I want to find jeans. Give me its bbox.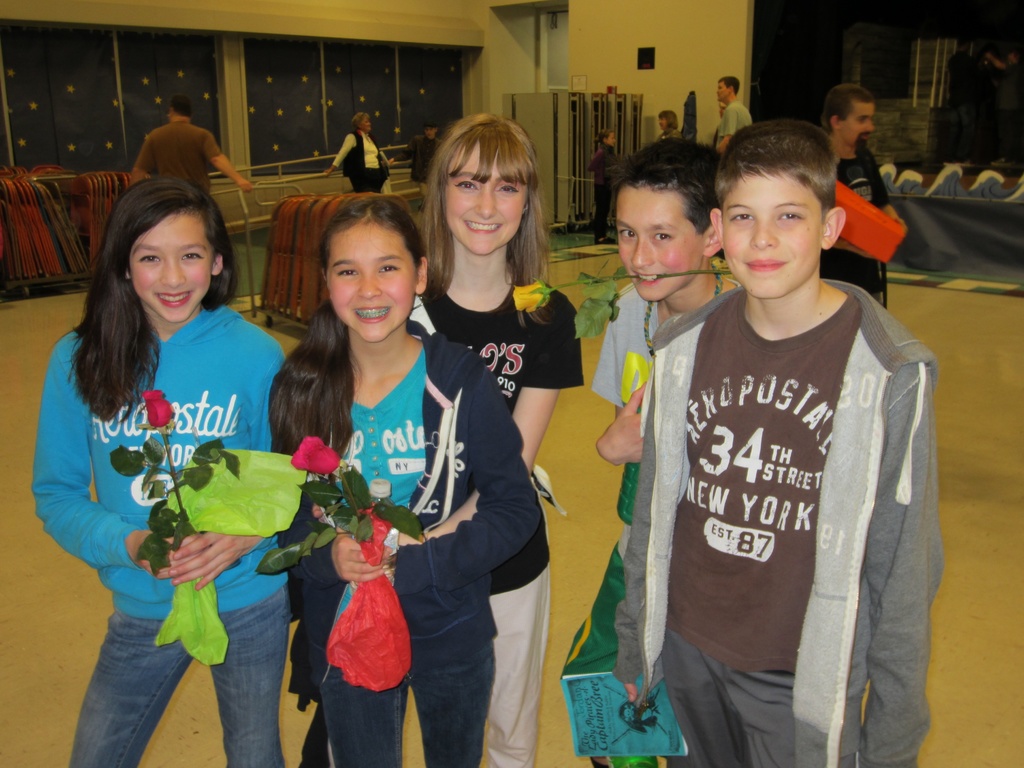
box=[314, 637, 492, 767].
